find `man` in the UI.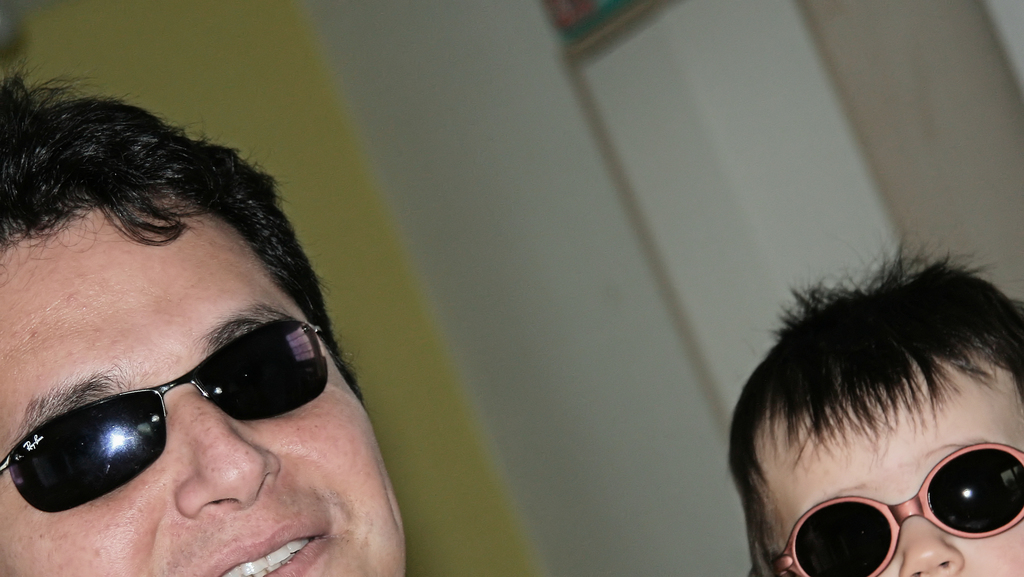
UI element at detection(0, 60, 419, 576).
